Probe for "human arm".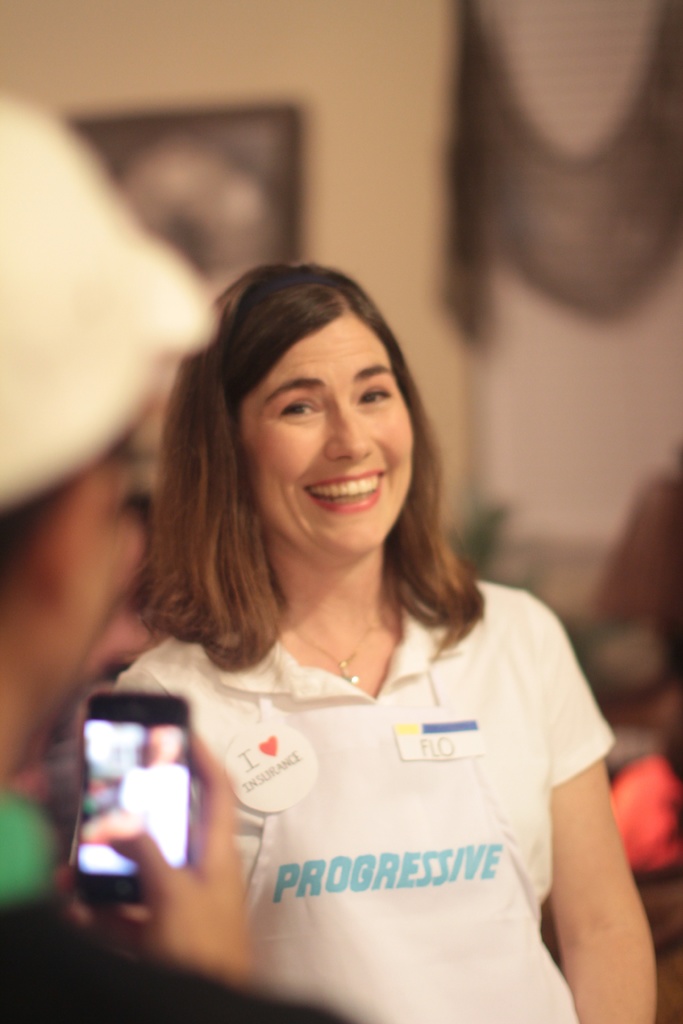
Probe result: region(44, 728, 256, 986).
